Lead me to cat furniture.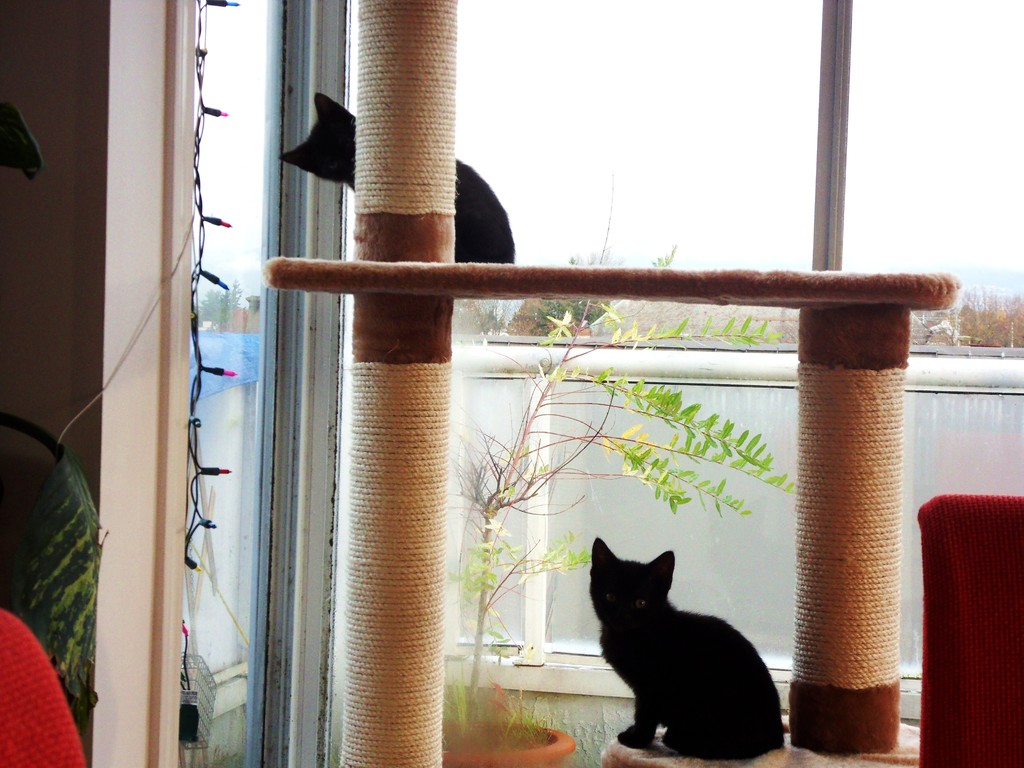
Lead to (264, 0, 958, 767).
